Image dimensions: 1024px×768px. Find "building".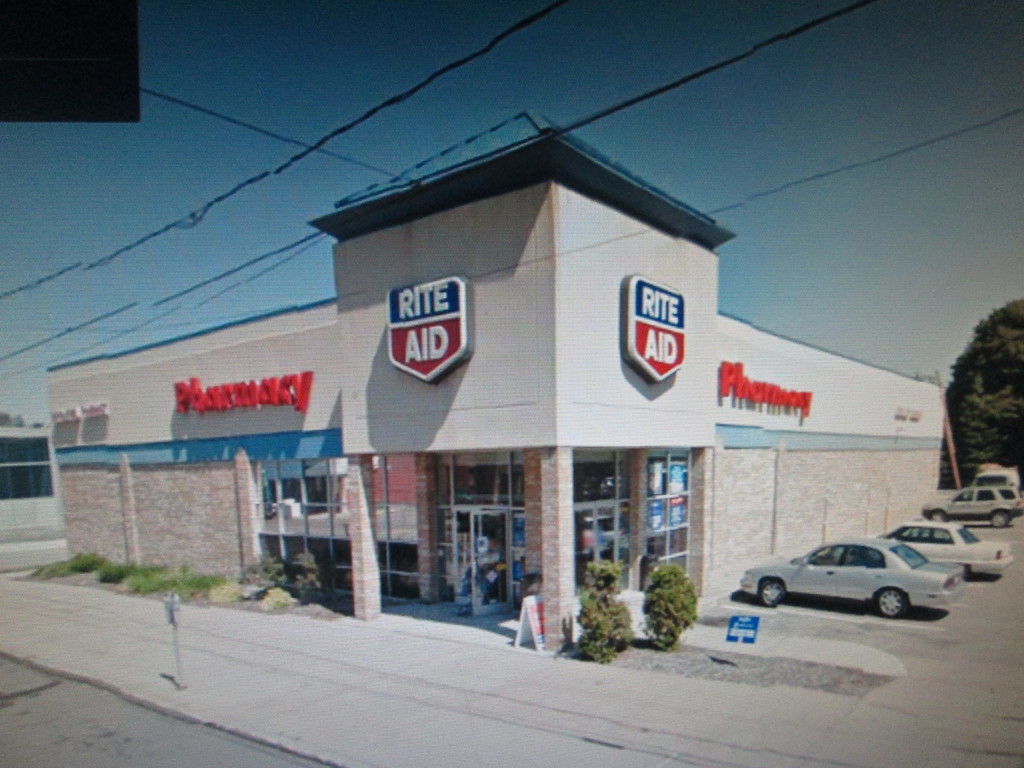
select_region(0, 425, 68, 534).
